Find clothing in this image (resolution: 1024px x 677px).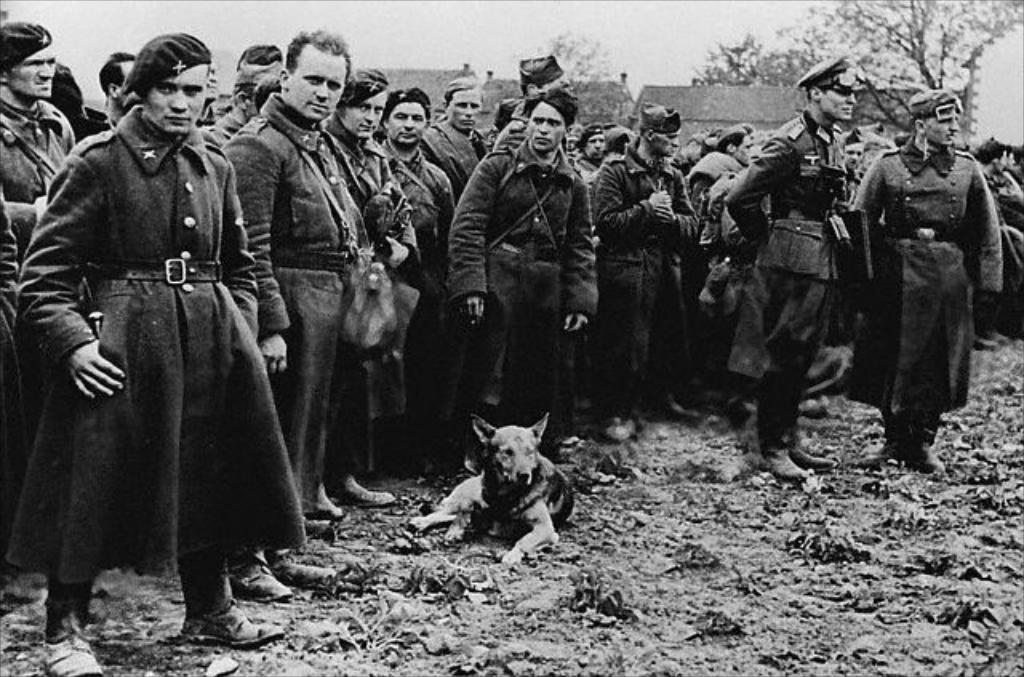
box=[990, 174, 1022, 283].
